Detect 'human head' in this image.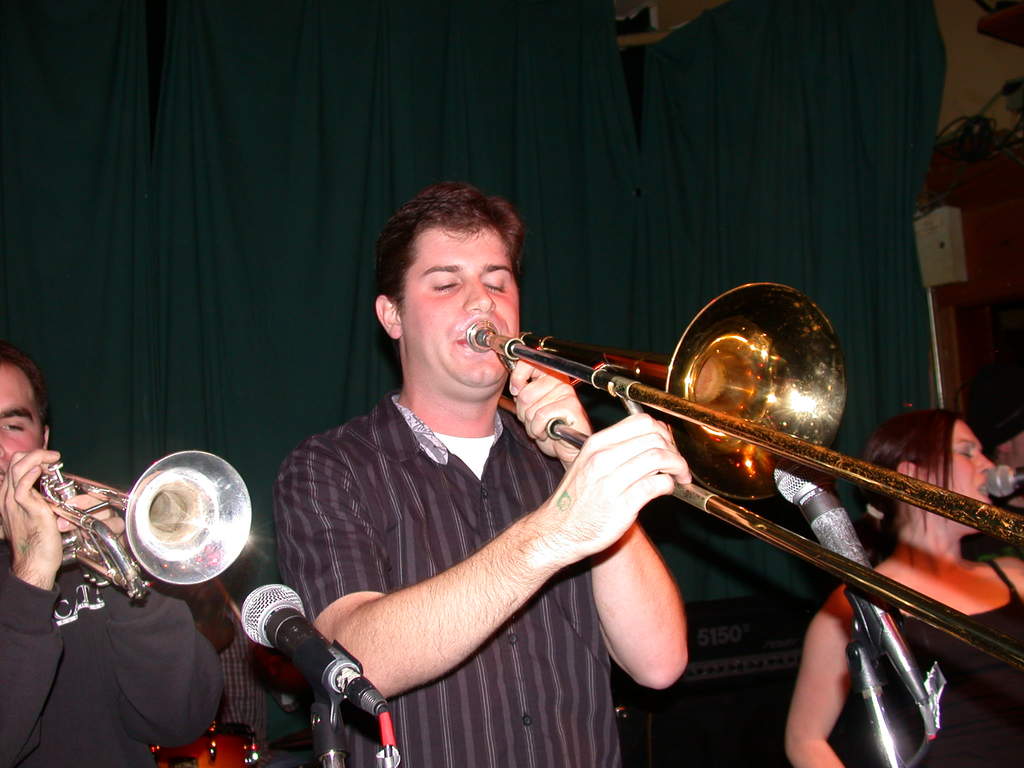
Detection: l=366, t=182, r=538, b=375.
